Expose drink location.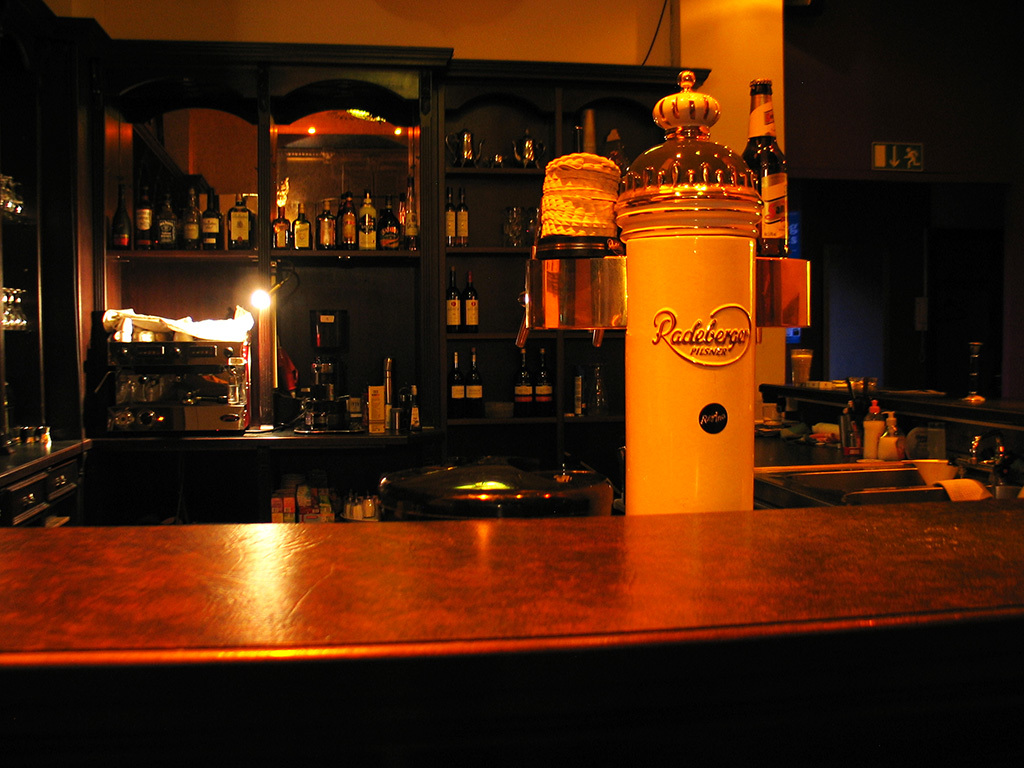
Exposed at bbox=[457, 191, 467, 240].
